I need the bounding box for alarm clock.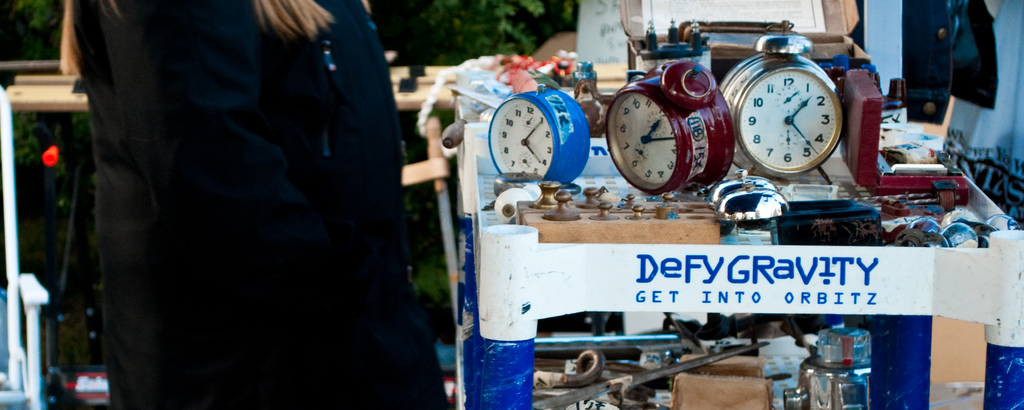
Here it is: detection(604, 58, 744, 194).
